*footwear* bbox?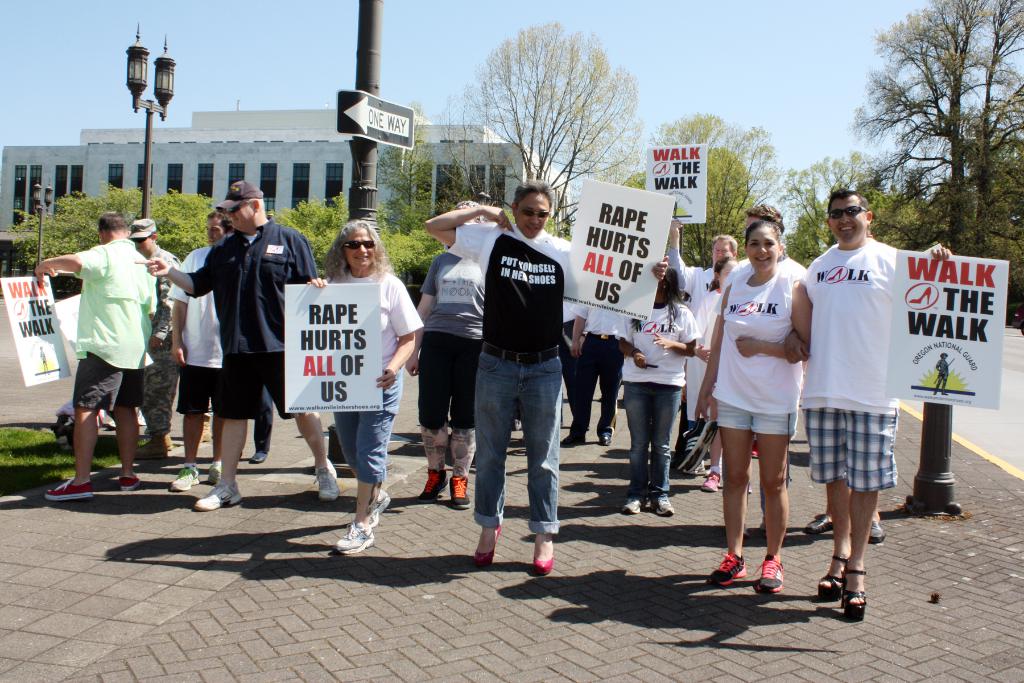
select_region(131, 432, 166, 457)
